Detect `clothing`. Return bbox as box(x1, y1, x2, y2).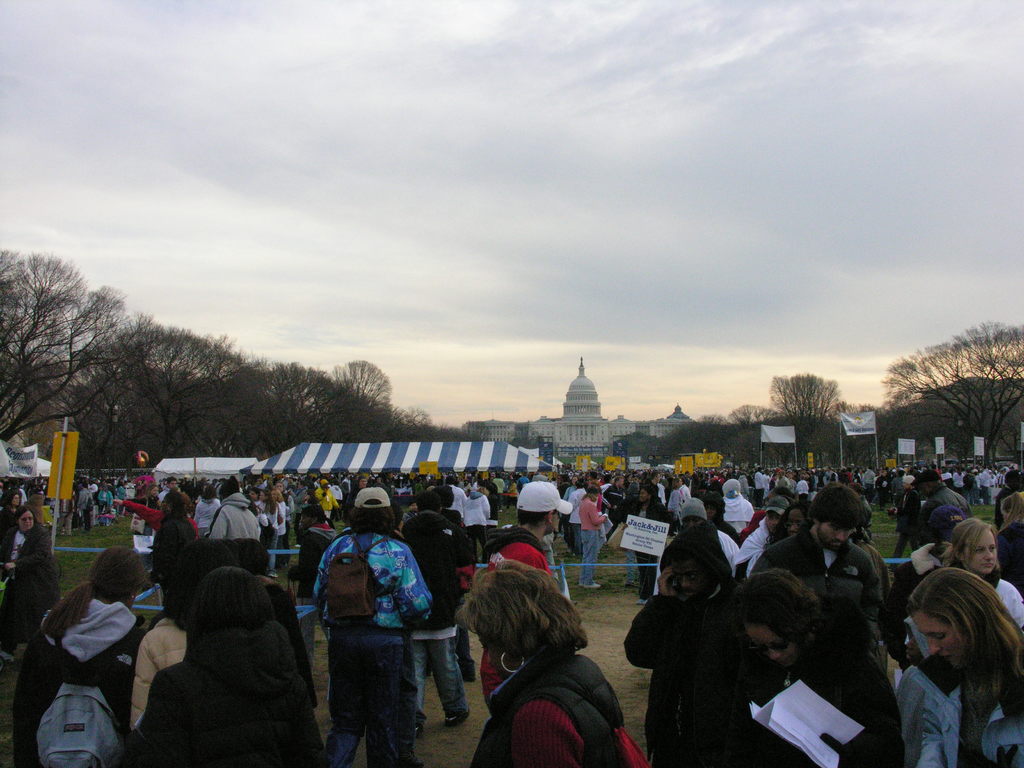
box(139, 619, 311, 767).
